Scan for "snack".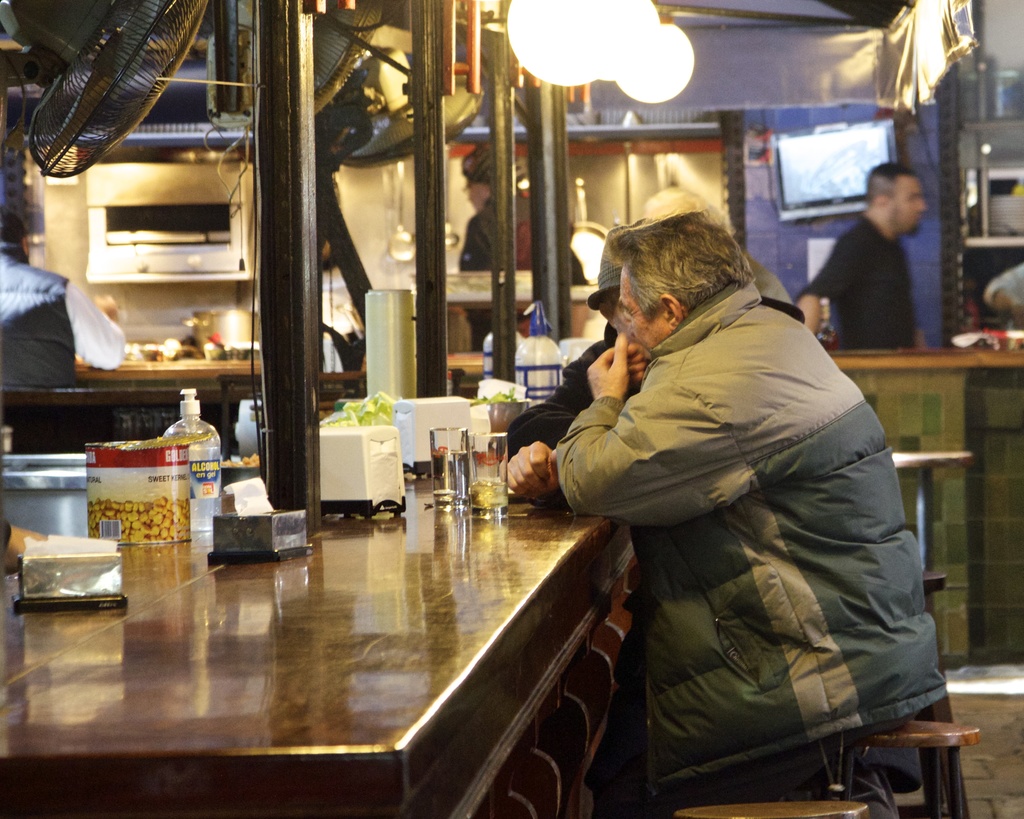
Scan result: rect(77, 444, 192, 548).
